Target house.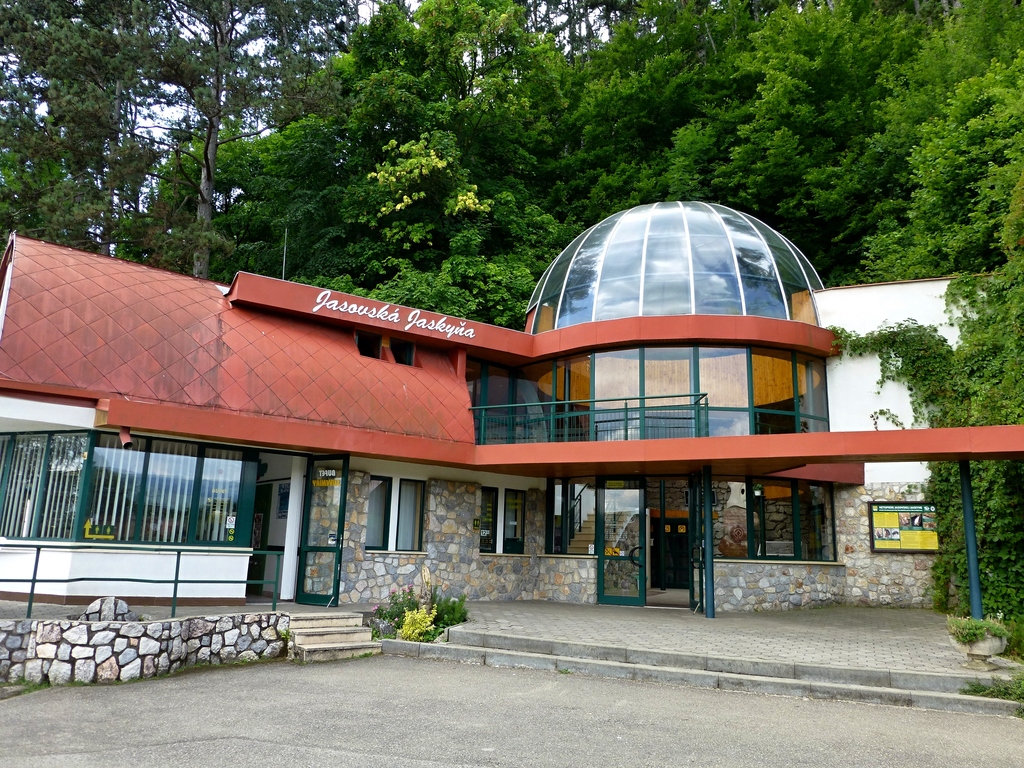
Target region: [0, 195, 1007, 595].
